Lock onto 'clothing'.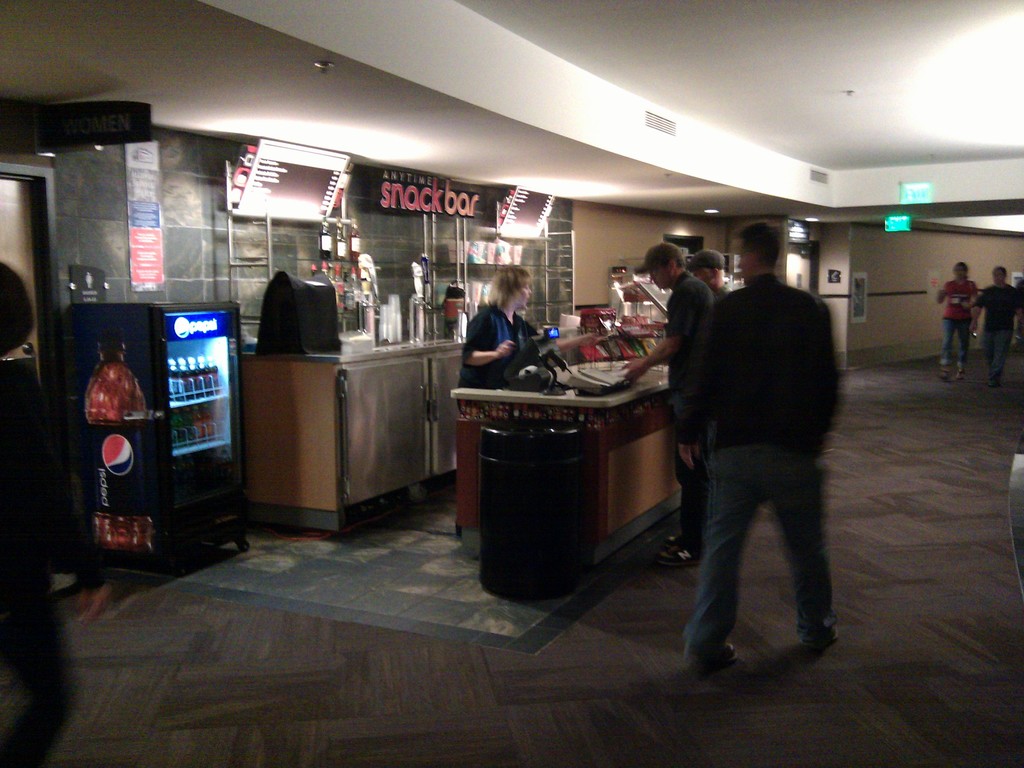
Locked: region(684, 268, 828, 647).
